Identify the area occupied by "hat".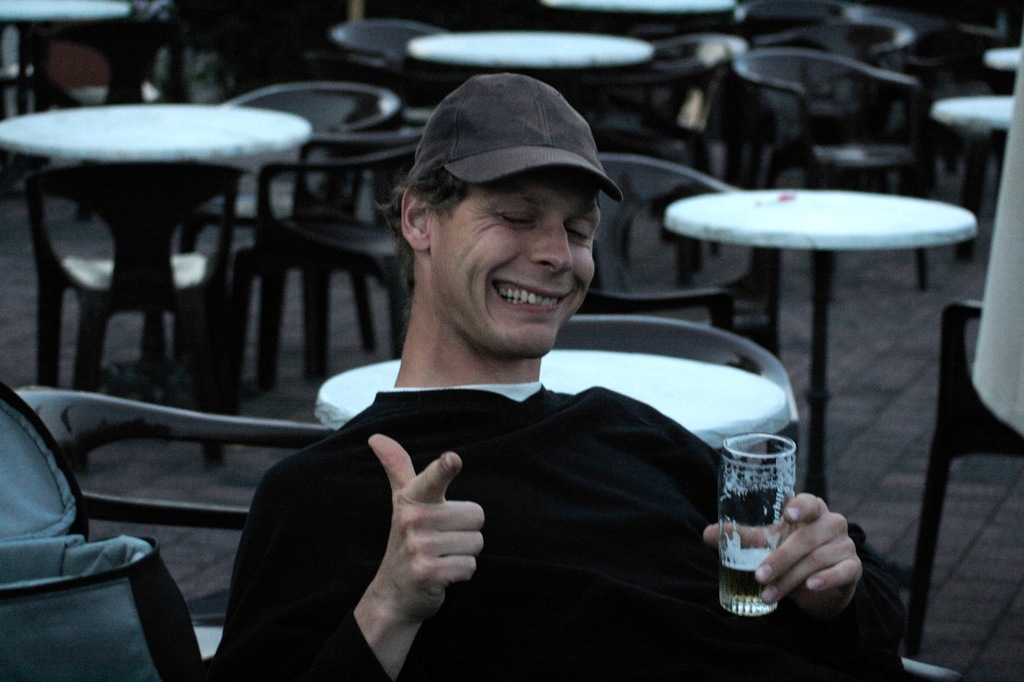
Area: 404/70/621/204.
